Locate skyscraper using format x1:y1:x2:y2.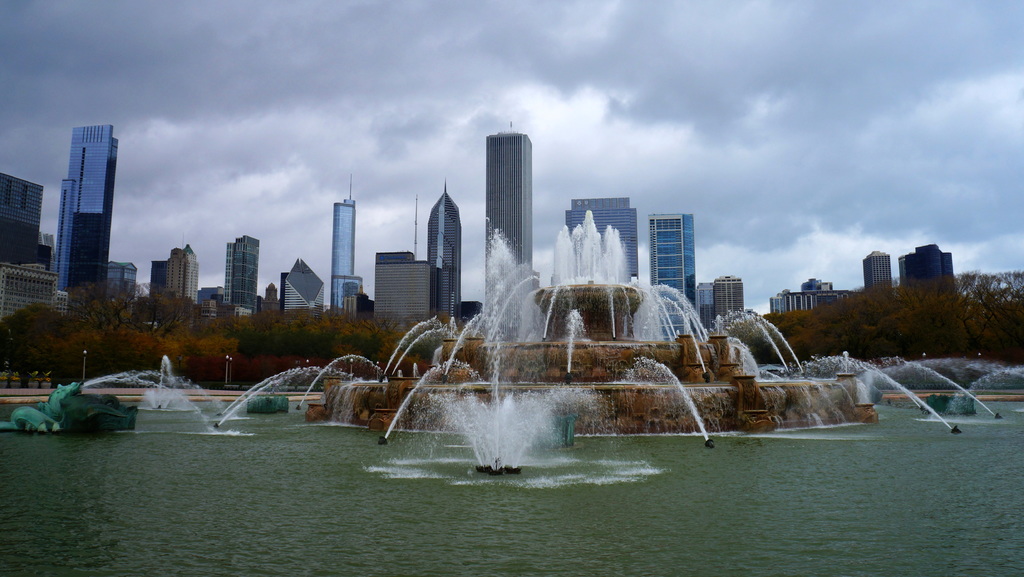
58:115:118:311.
